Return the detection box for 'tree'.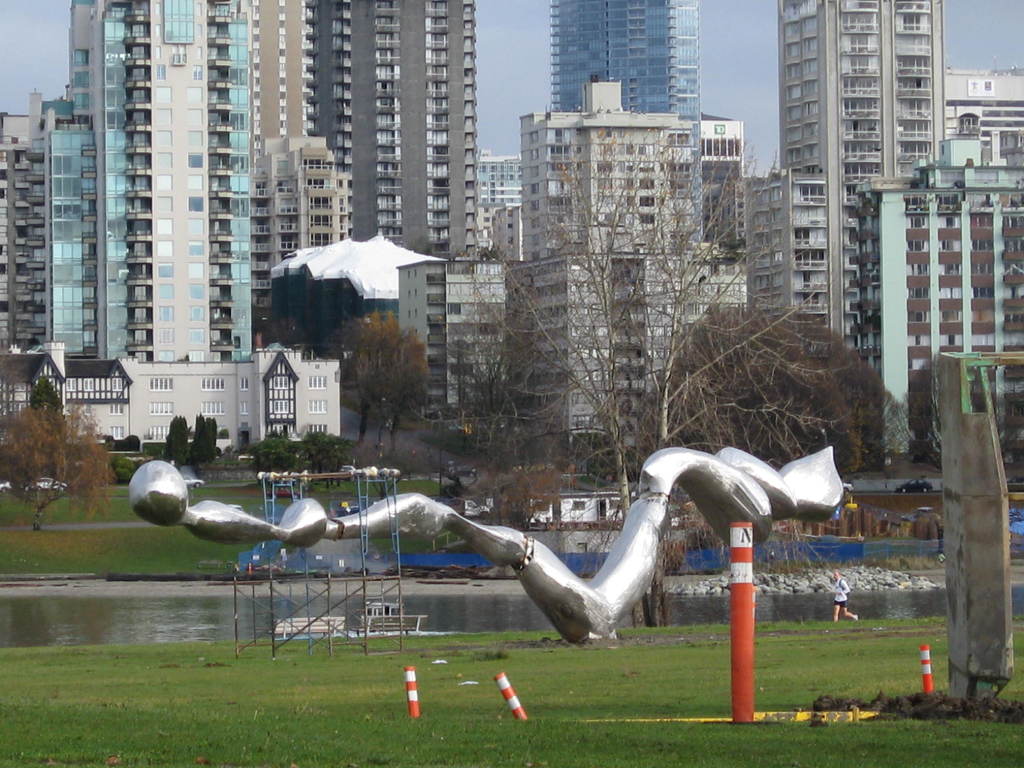
895 357 1023 468.
